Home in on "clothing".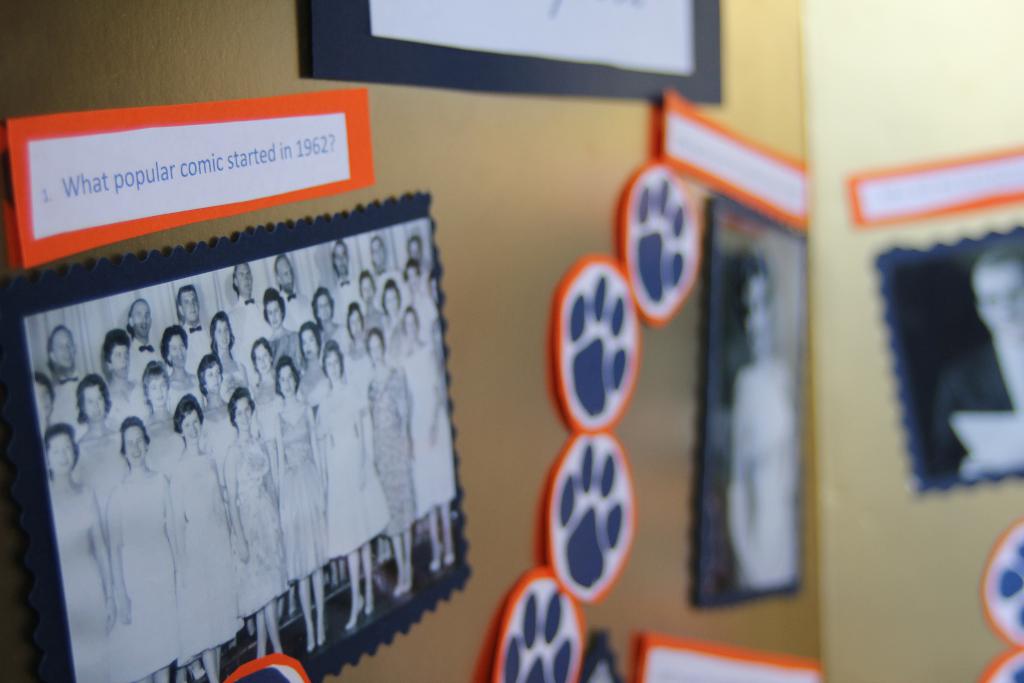
Homed in at bbox=(75, 425, 120, 536).
